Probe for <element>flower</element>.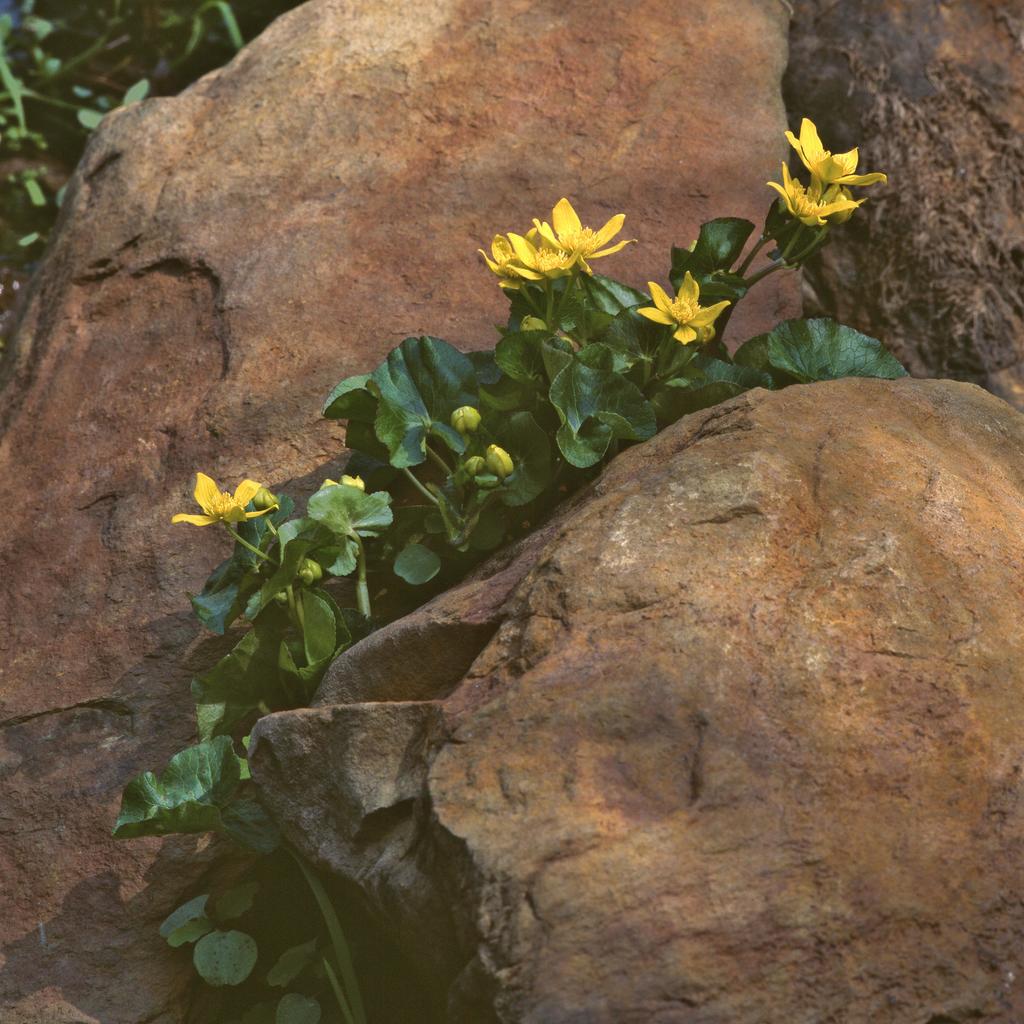
Probe result: bbox(773, 115, 883, 225).
